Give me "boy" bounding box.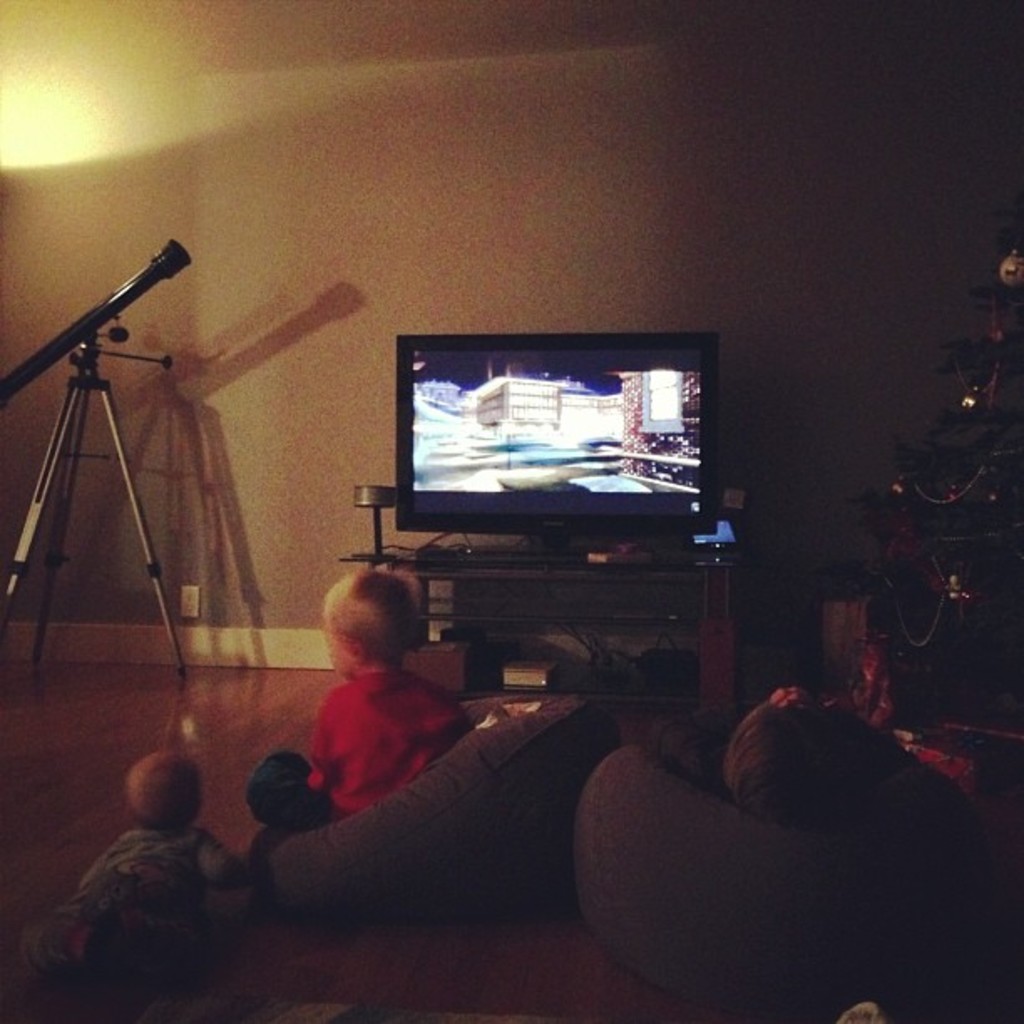
bbox(243, 569, 467, 868).
